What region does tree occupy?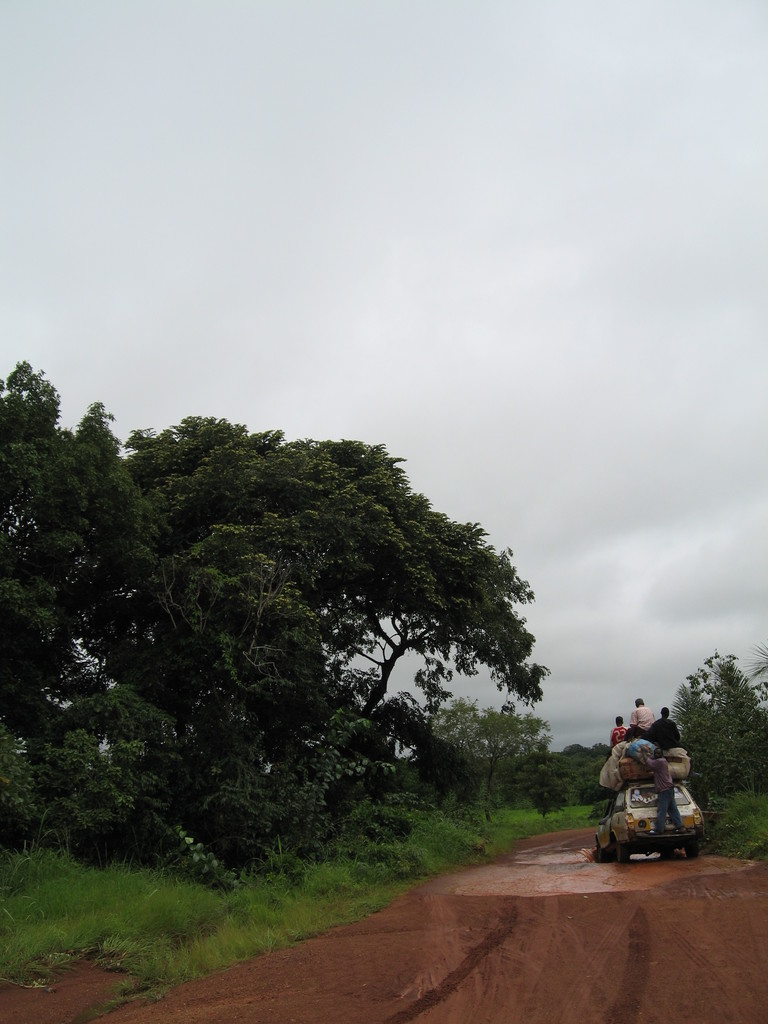
x1=0 y1=351 x2=116 y2=848.
